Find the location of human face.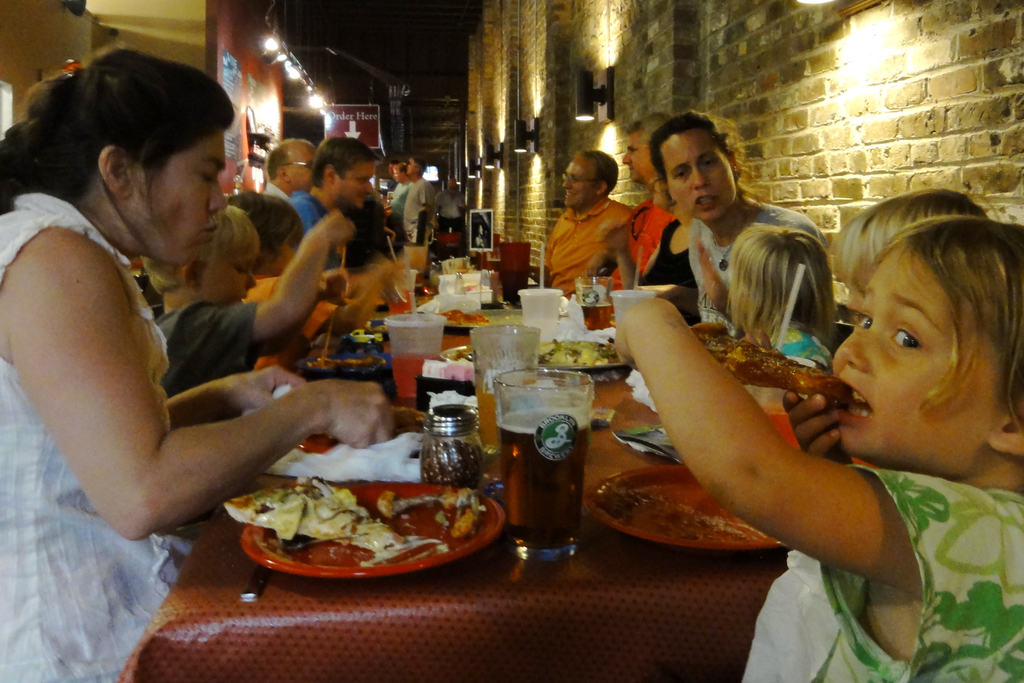
Location: {"left": 284, "top": 141, "right": 313, "bottom": 192}.
